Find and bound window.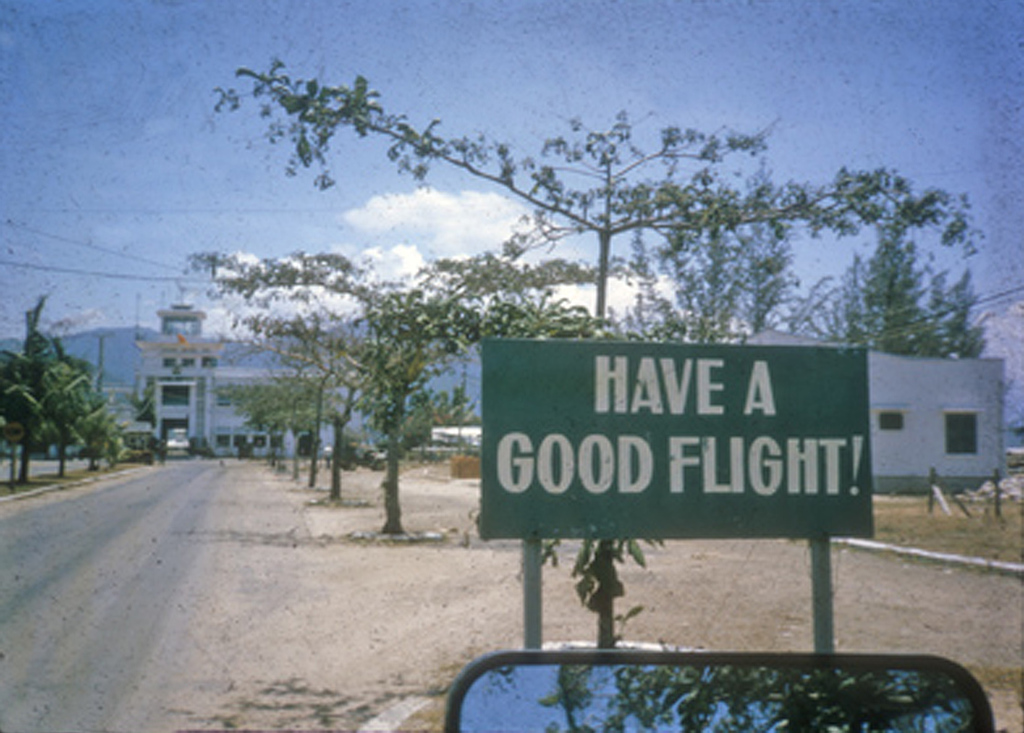
Bound: select_region(943, 408, 982, 455).
